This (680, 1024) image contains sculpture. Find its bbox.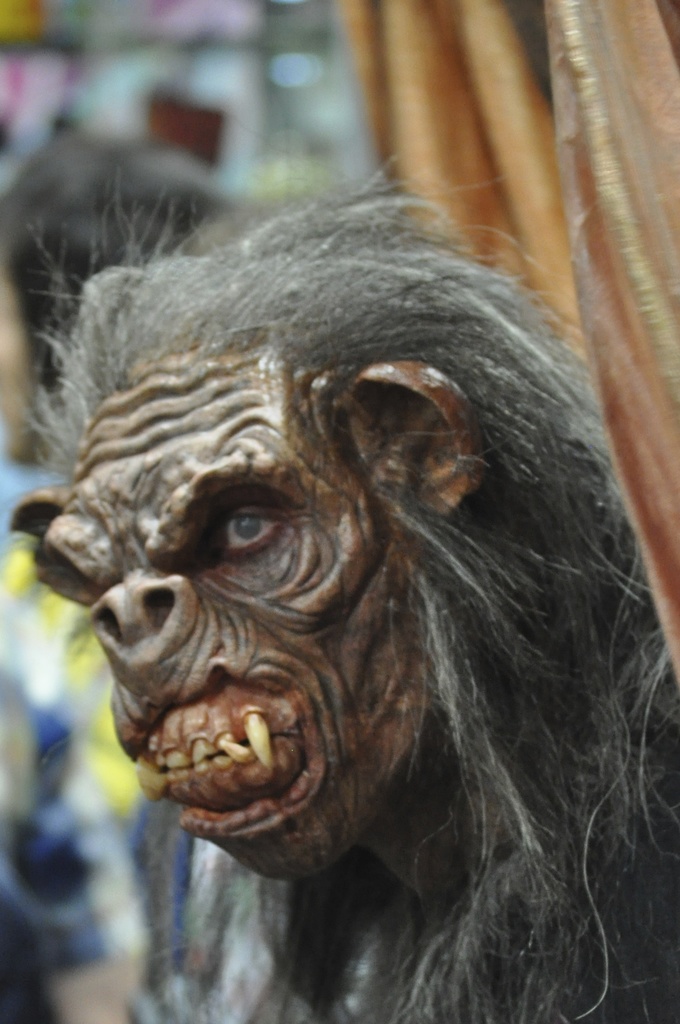
BBox(4, 165, 679, 1023).
